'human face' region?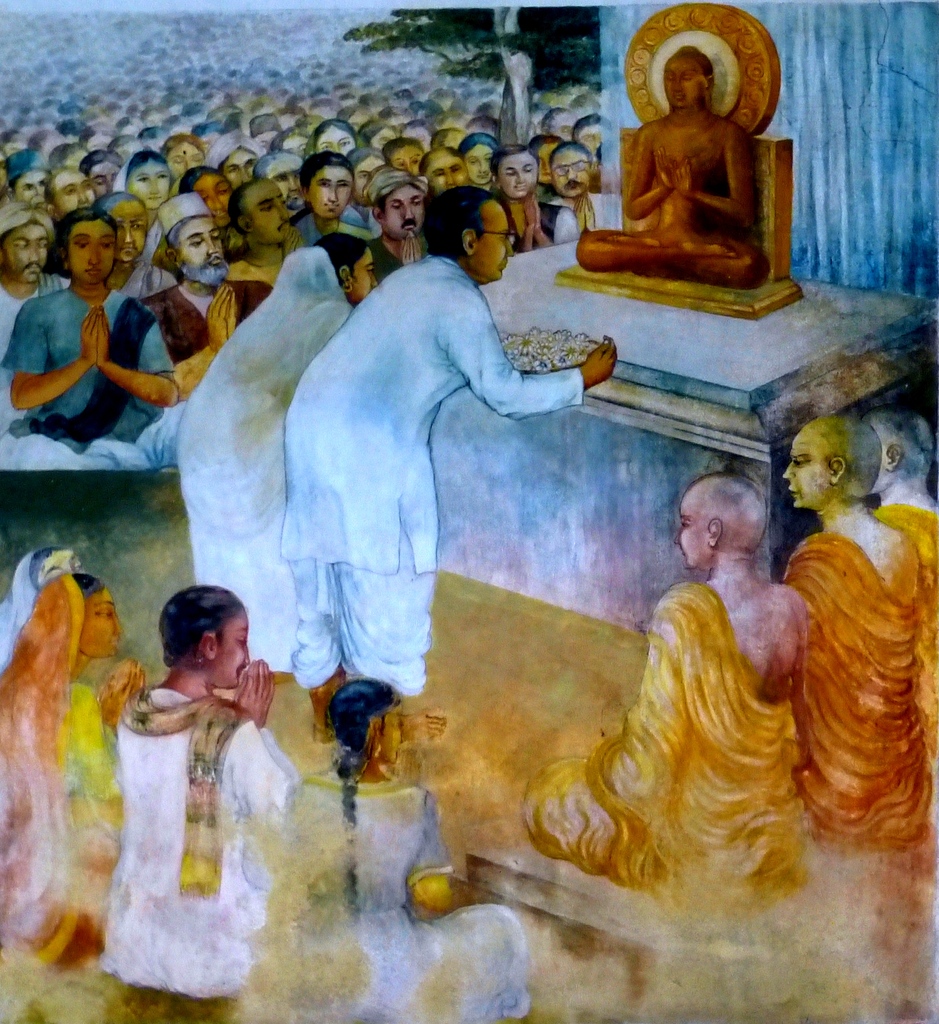
(left=663, top=58, right=703, bottom=109)
